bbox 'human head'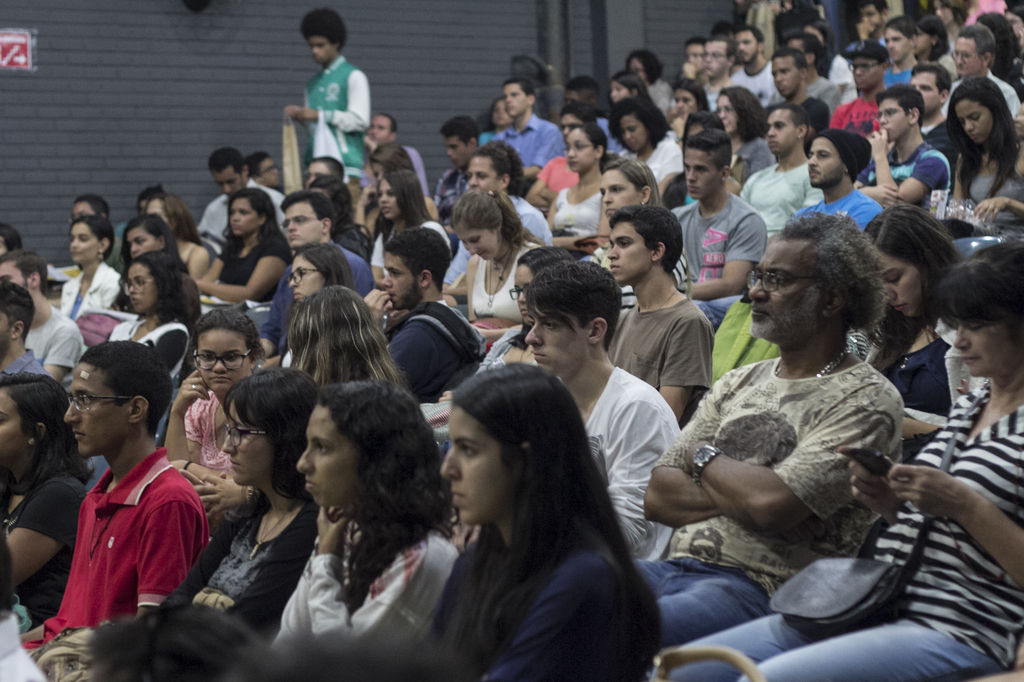
(x1=301, y1=5, x2=353, y2=67)
